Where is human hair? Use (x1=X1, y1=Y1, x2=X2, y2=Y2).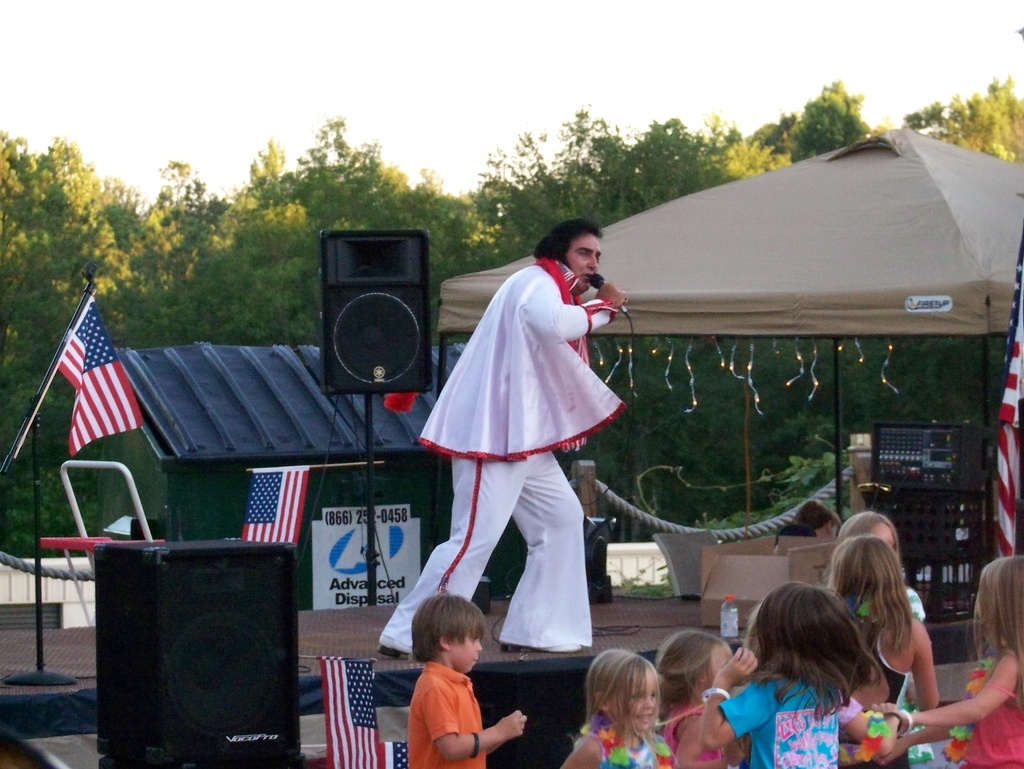
(x1=530, y1=219, x2=603, y2=267).
